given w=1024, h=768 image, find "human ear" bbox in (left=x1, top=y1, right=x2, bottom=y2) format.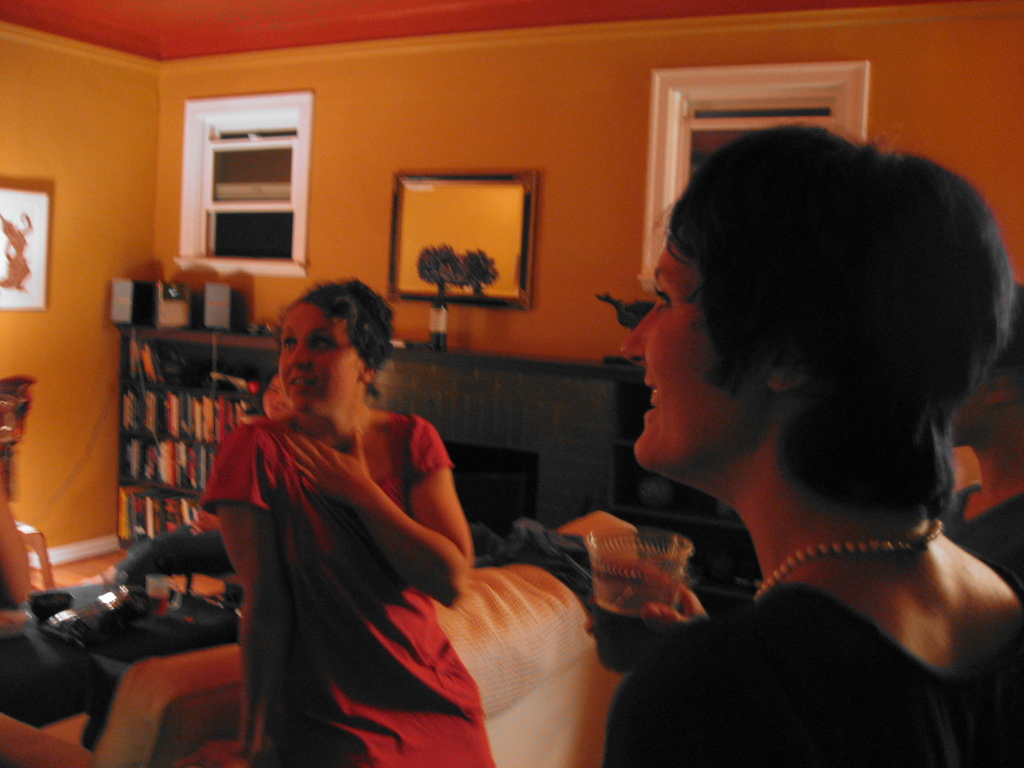
(left=763, top=357, right=806, bottom=396).
